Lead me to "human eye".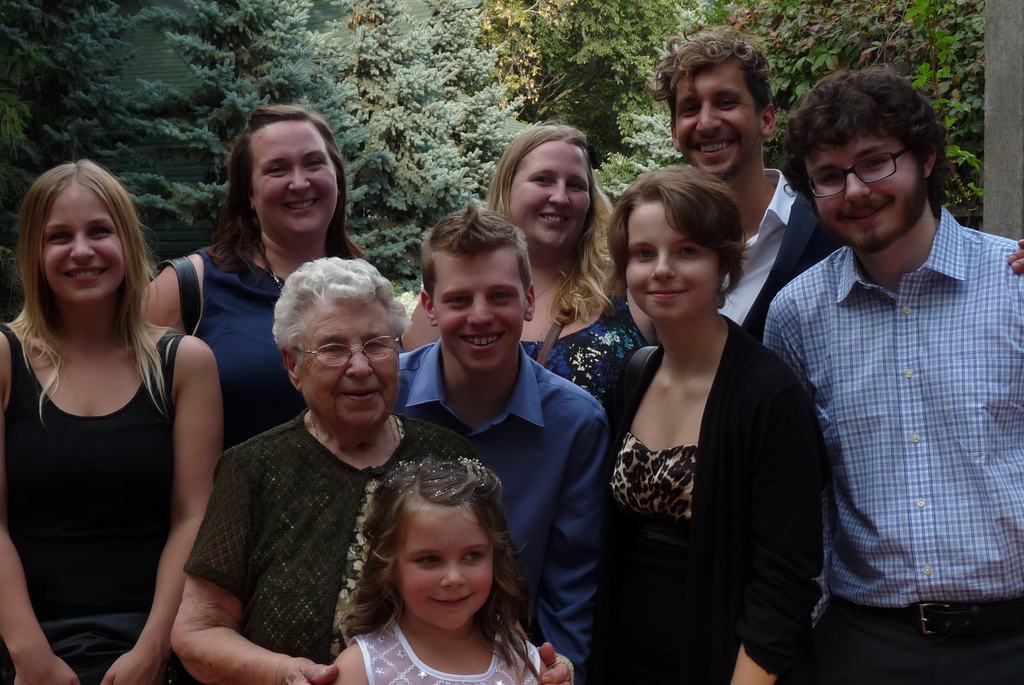
Lead to [left=266, top=164, right=289, bottom=175].
